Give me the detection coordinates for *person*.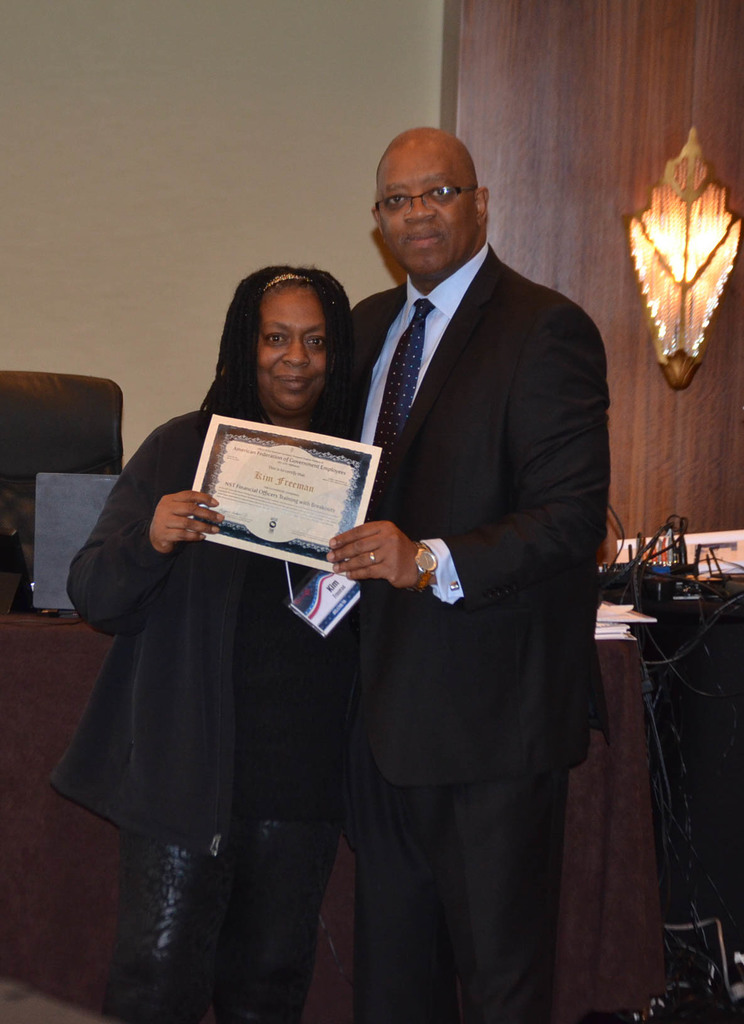
<box>65,278,390,998</box>.
